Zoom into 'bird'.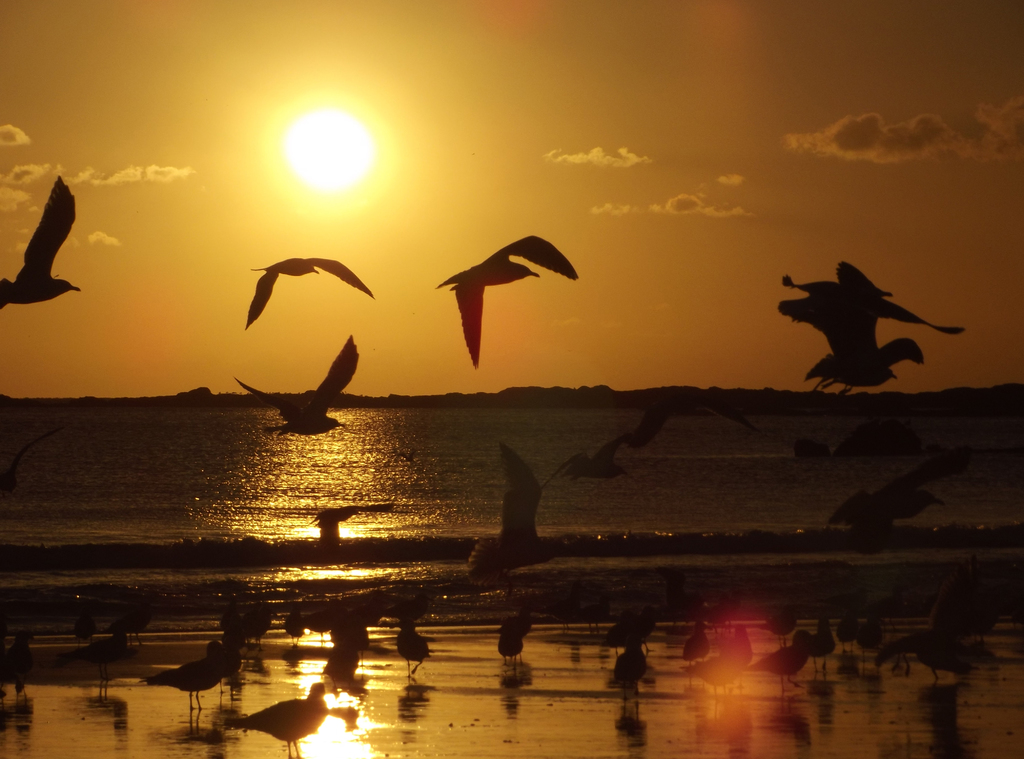
Zoom target: 51:618:131:683.
